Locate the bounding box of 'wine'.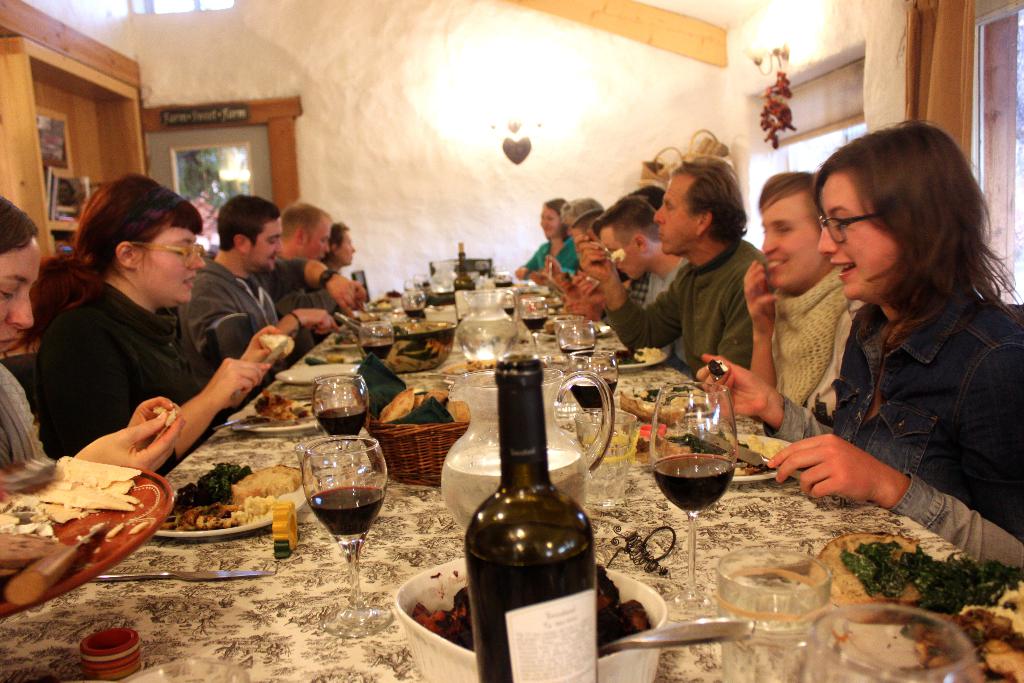
Bounding box: (left=569, top=372, right=614, bottom=409).
